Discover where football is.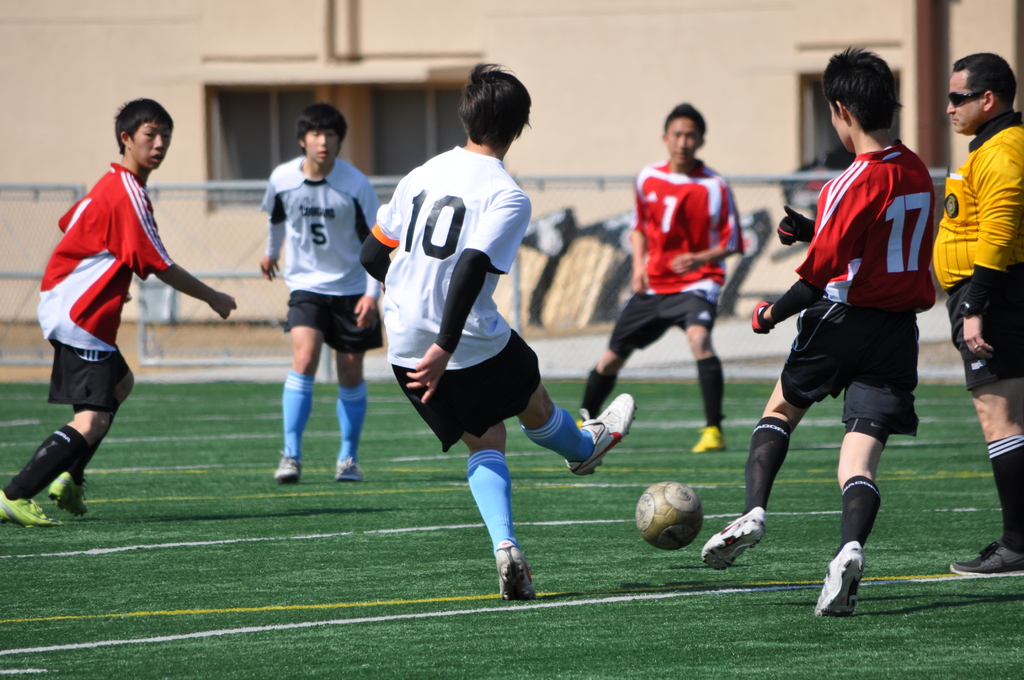
Discovered at (x1=632, y1=479, x2=703, y2=553).
